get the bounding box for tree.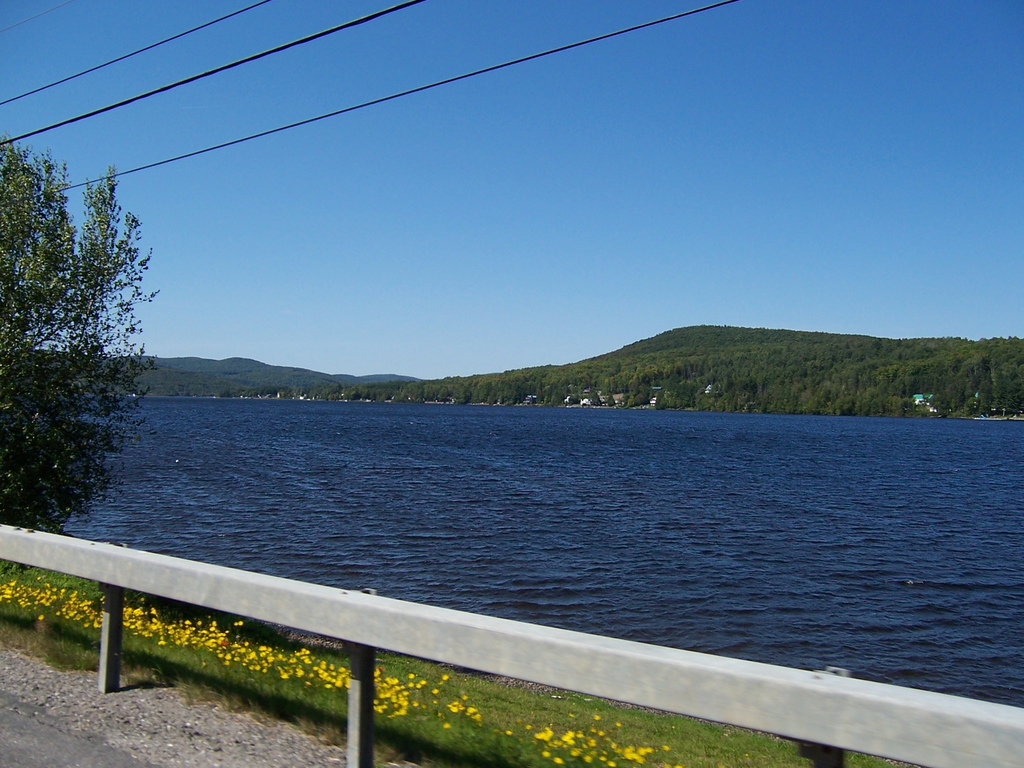
x1=8, y1=127, x2=212, y2=579.
